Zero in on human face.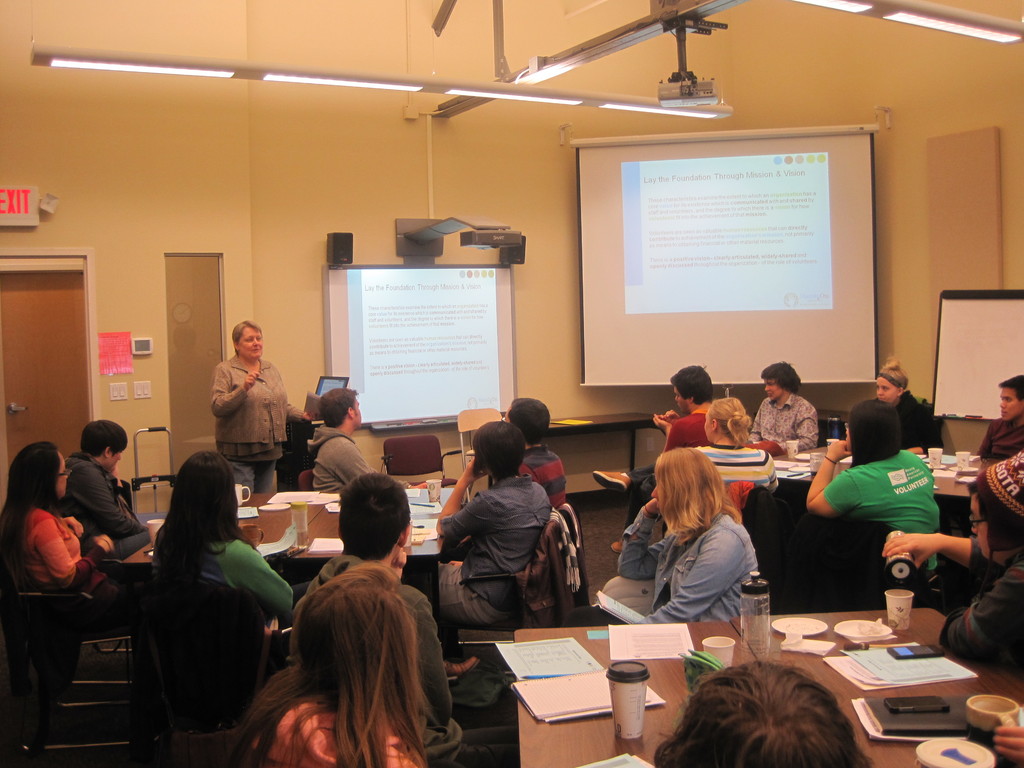
Zeroed in: 353/394/364/428.
